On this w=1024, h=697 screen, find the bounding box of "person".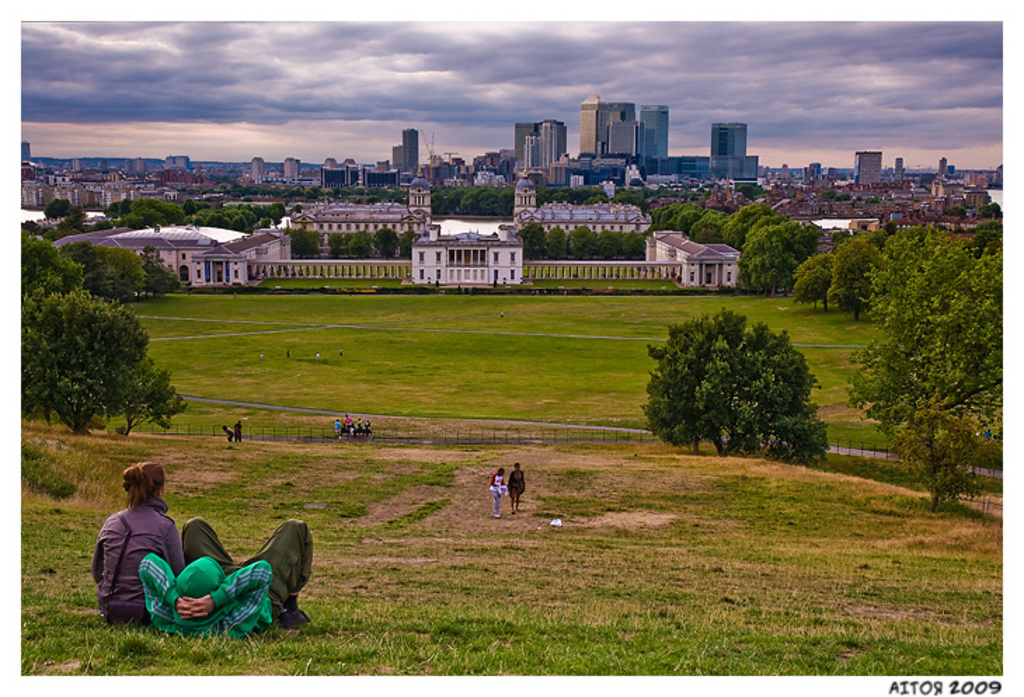
Bounding box: box(331, 417, 342, 442).
